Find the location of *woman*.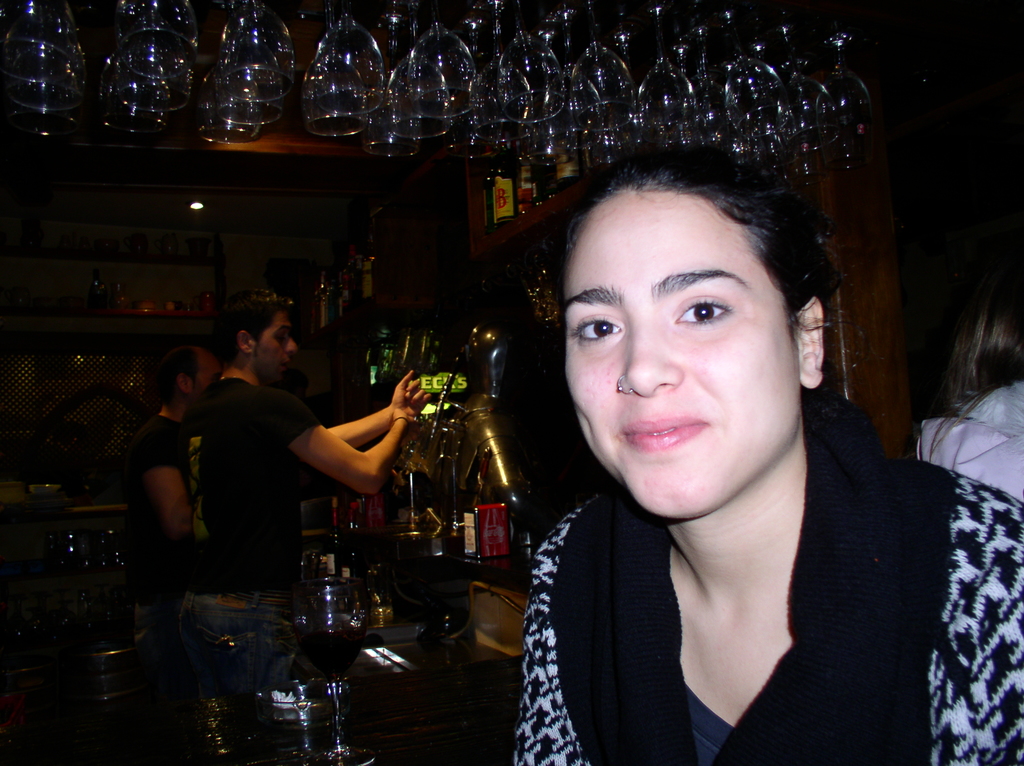
Location: left=458, top=124, right=973, bottom=754.
